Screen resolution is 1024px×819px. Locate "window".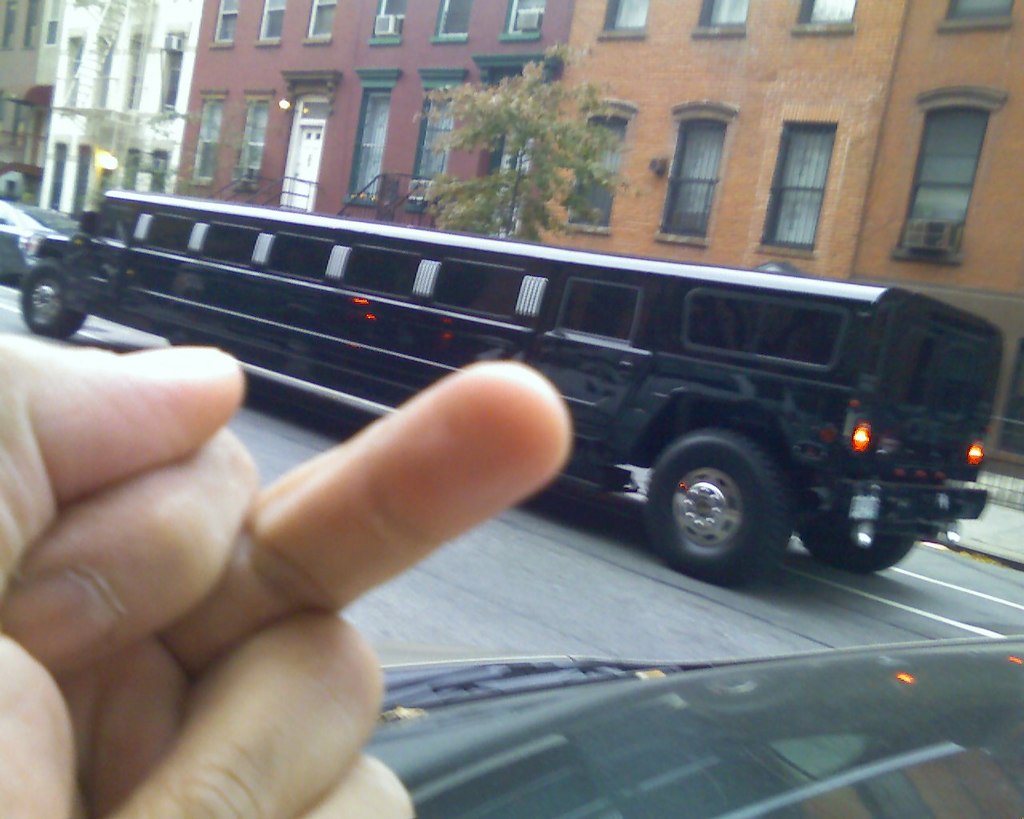
<bbox>654, 118, 729, 239</bbox>.
